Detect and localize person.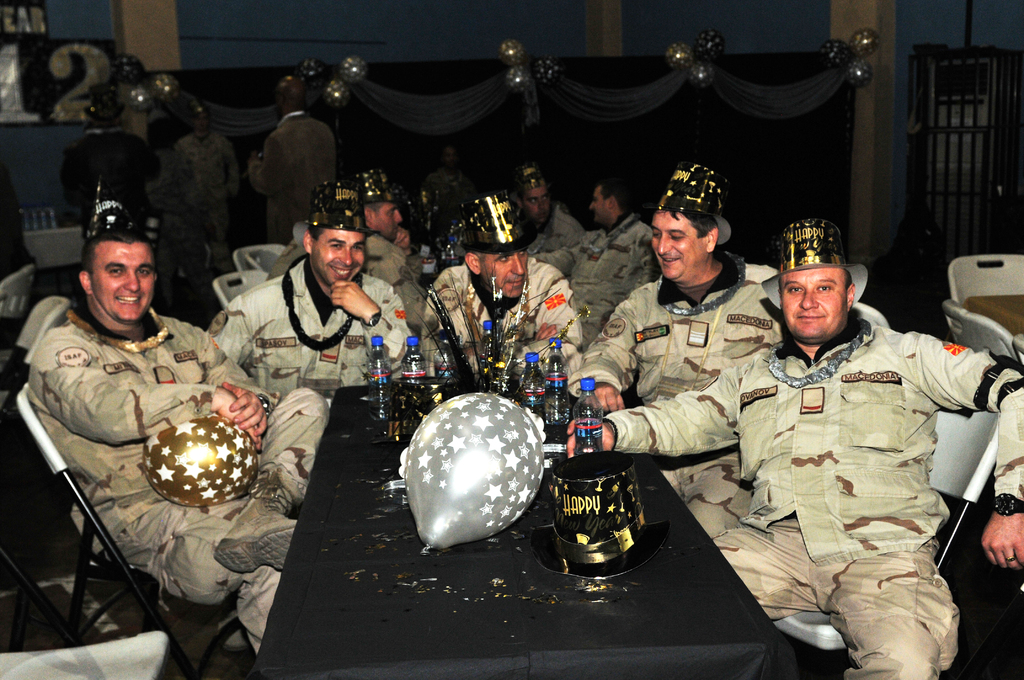
Localized at pyautogui.locateOnScreen(176, 107, 231, 279).
